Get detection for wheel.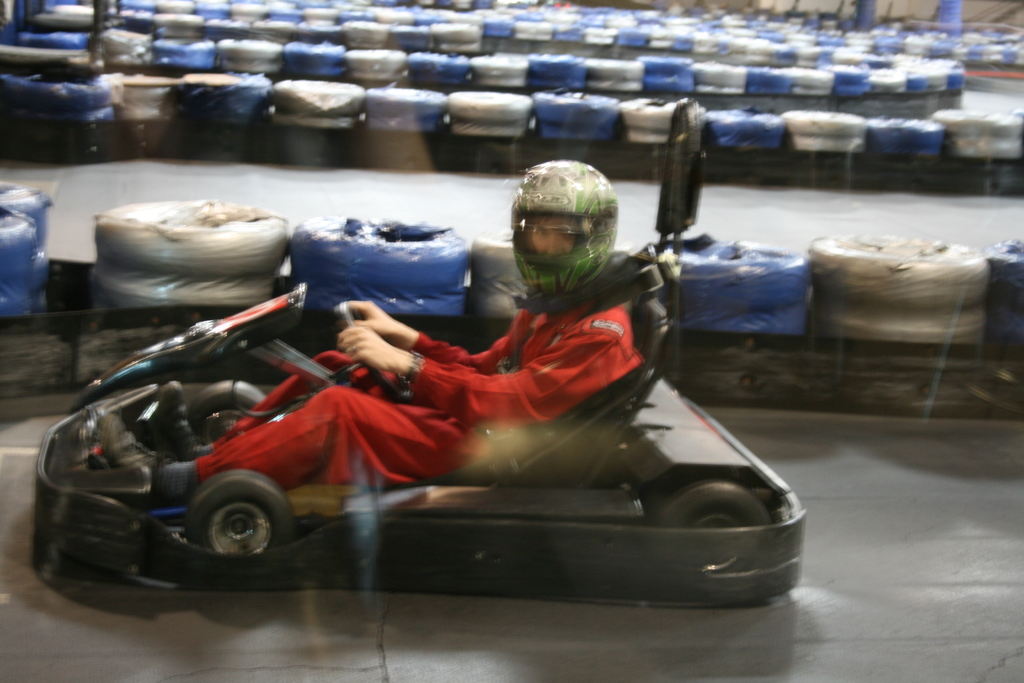
Detection: box(945, 136, 1022, 156).
